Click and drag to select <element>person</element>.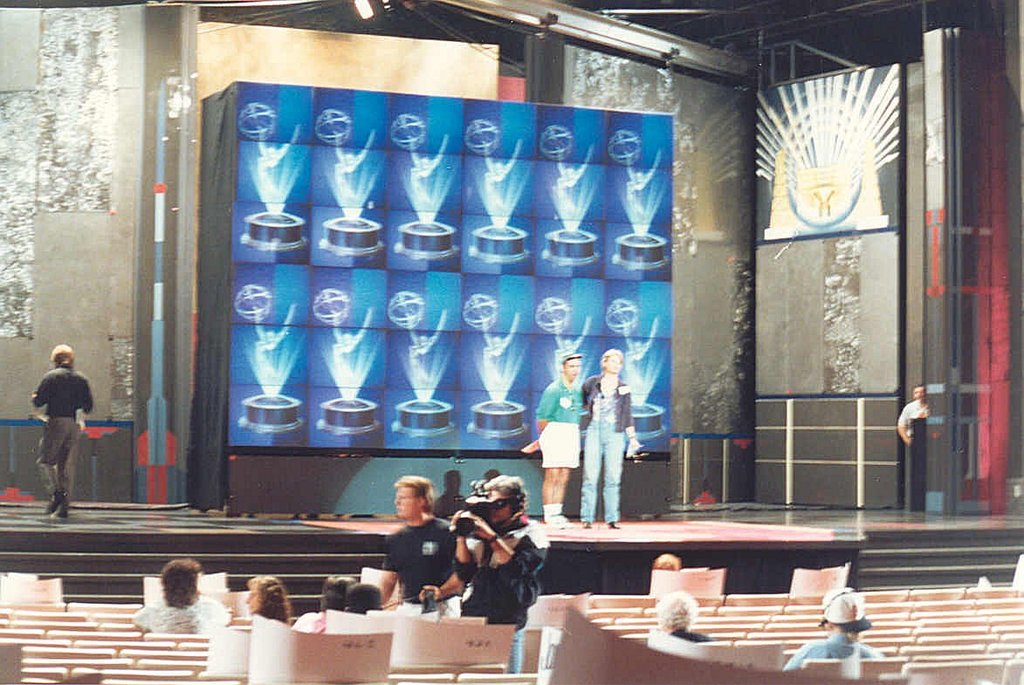
Selection: 782/593/887/668.
